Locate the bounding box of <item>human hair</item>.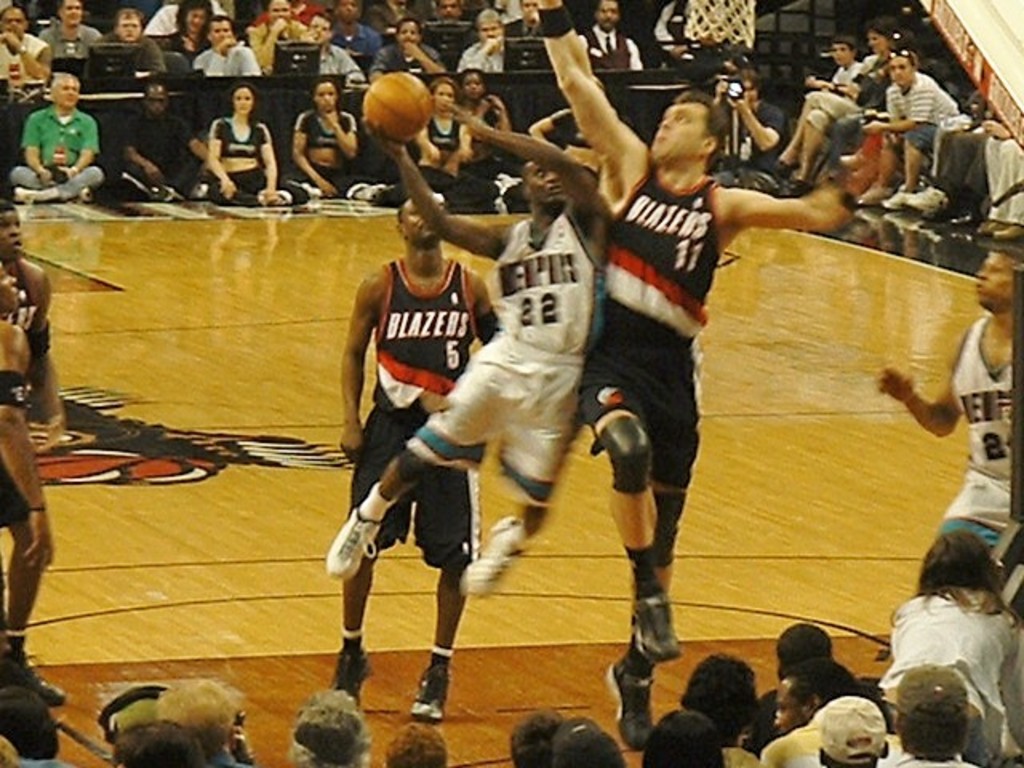
Bounding box: x1=640 y1=710 x2=726 y2=766.
